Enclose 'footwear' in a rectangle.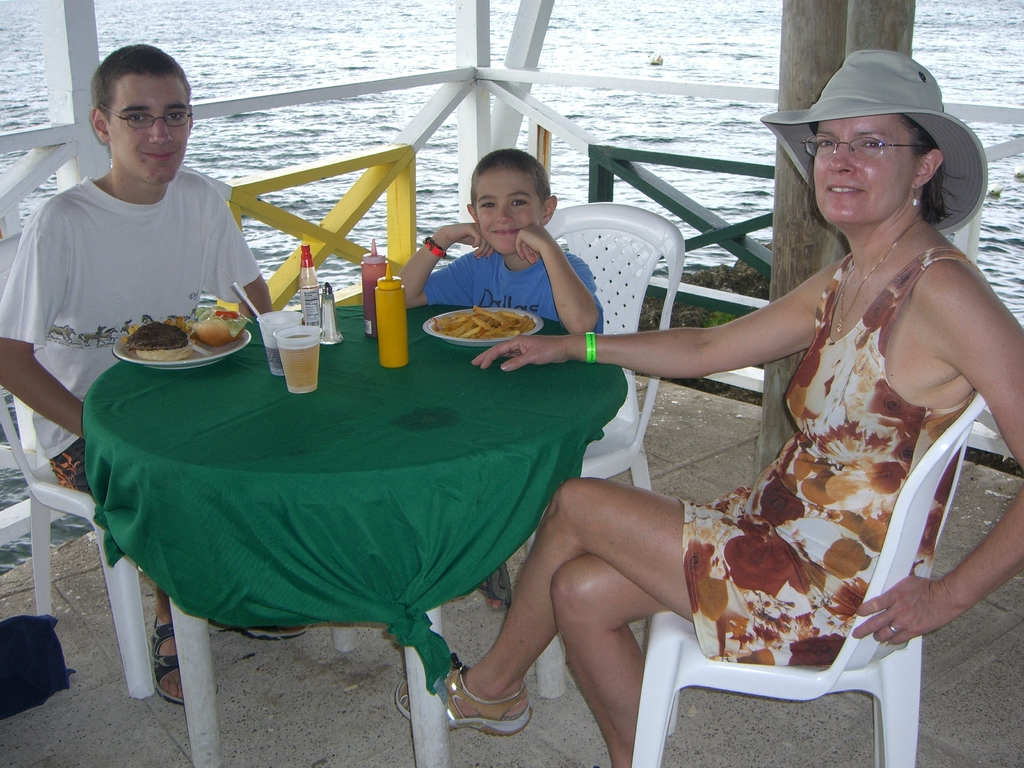
box(399, 664, 535, 730).
